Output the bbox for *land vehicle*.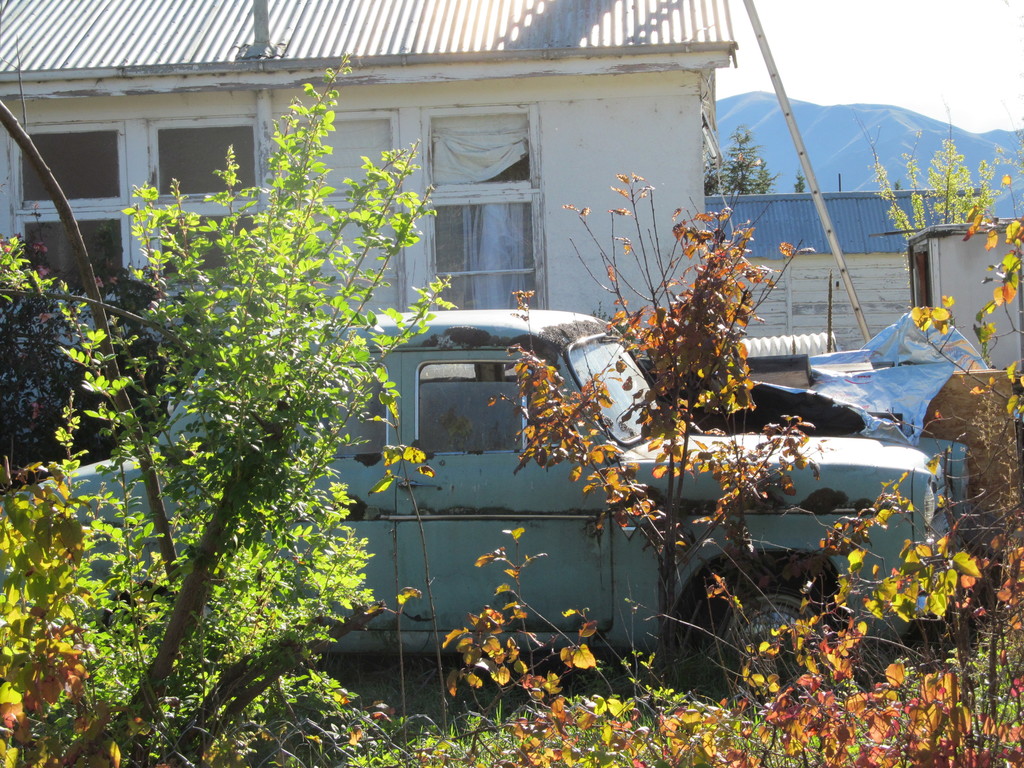
detection(0, 308, 936, 703).
